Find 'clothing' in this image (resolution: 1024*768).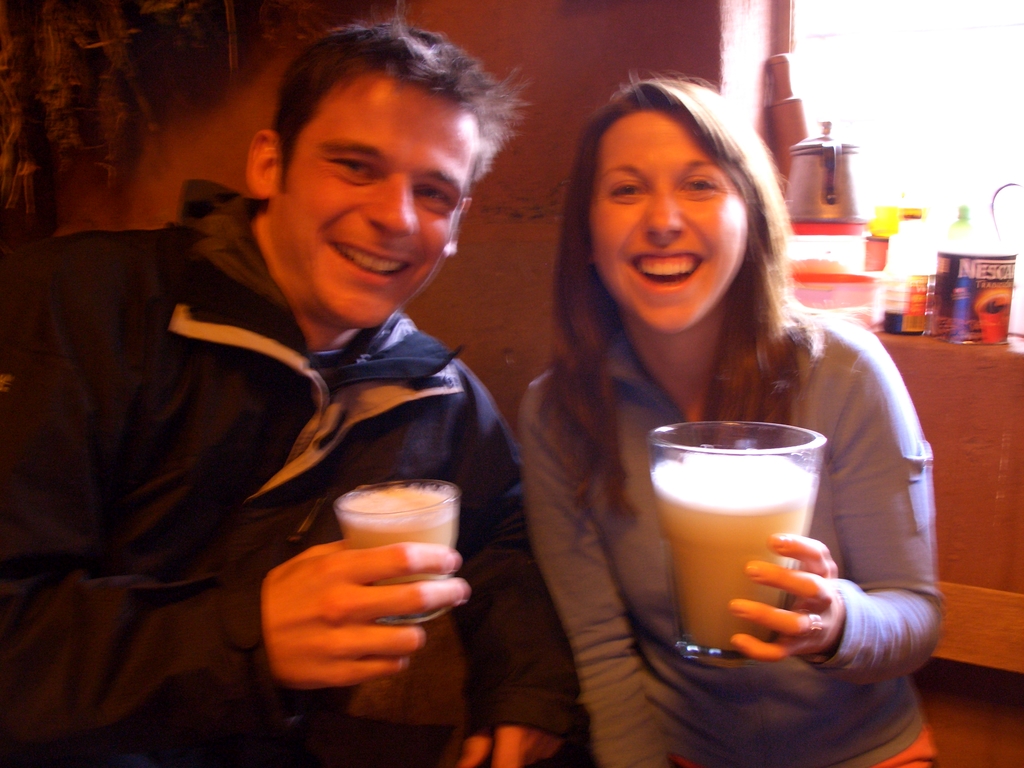
<region>22, 184, 574, 724</region>.
